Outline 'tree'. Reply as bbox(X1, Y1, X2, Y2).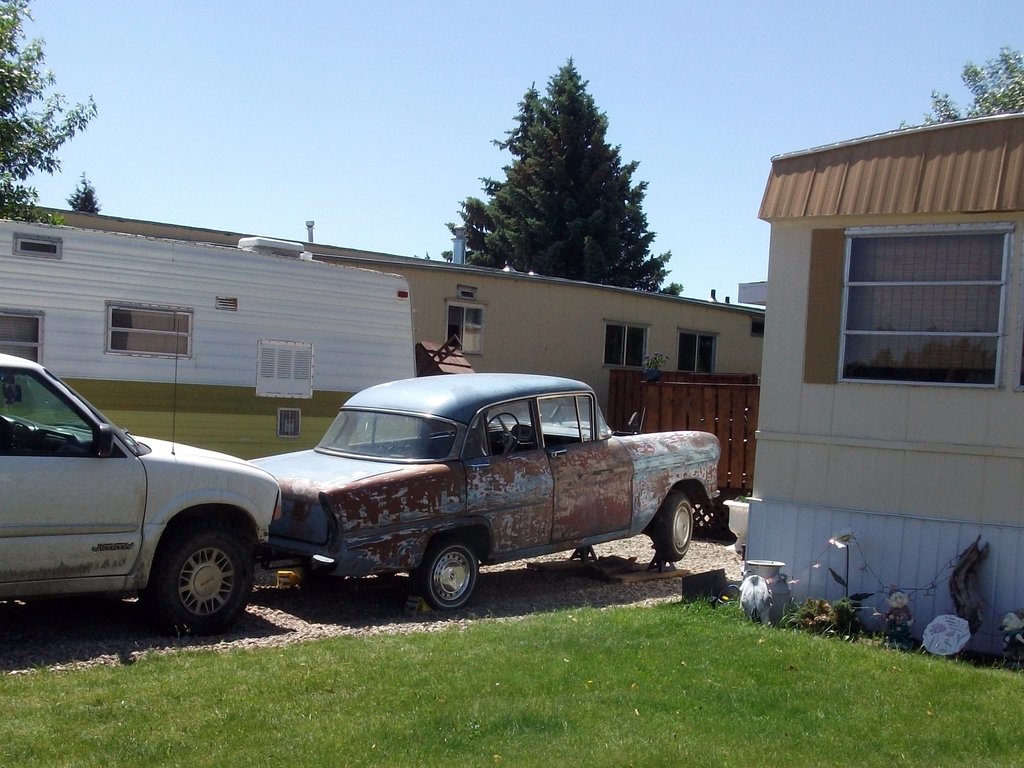
bbox(0, 0, 96, 214).
